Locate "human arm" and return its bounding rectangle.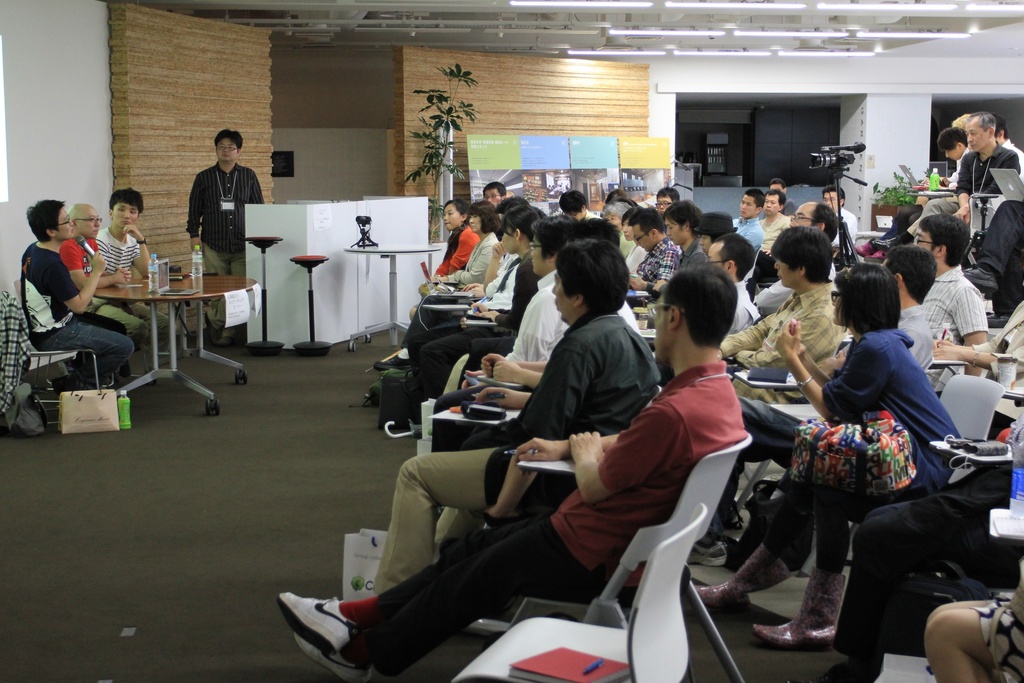
BBox(123, 217, 155, 279).
